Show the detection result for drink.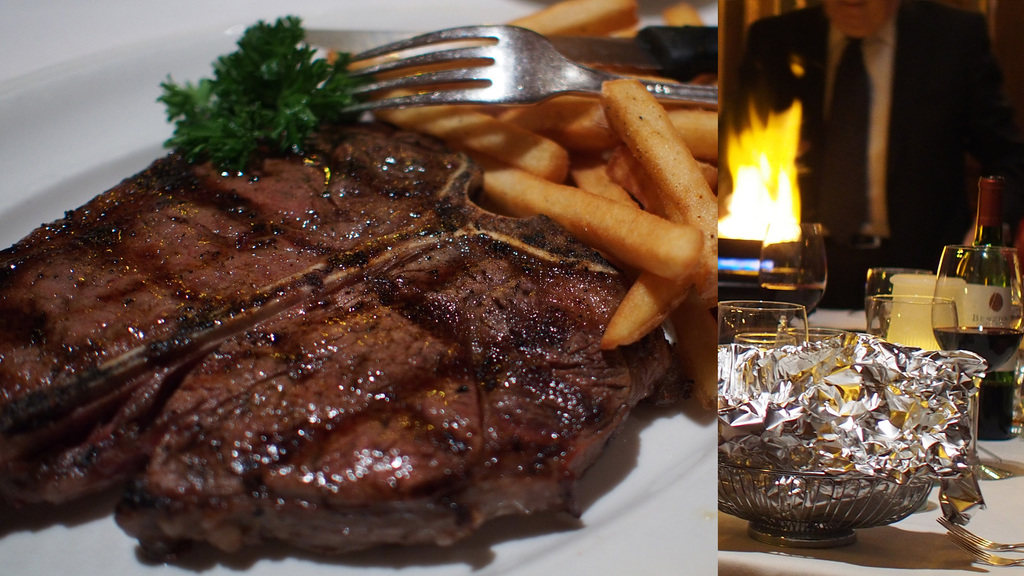
box=[755, 283, 827, 325].
